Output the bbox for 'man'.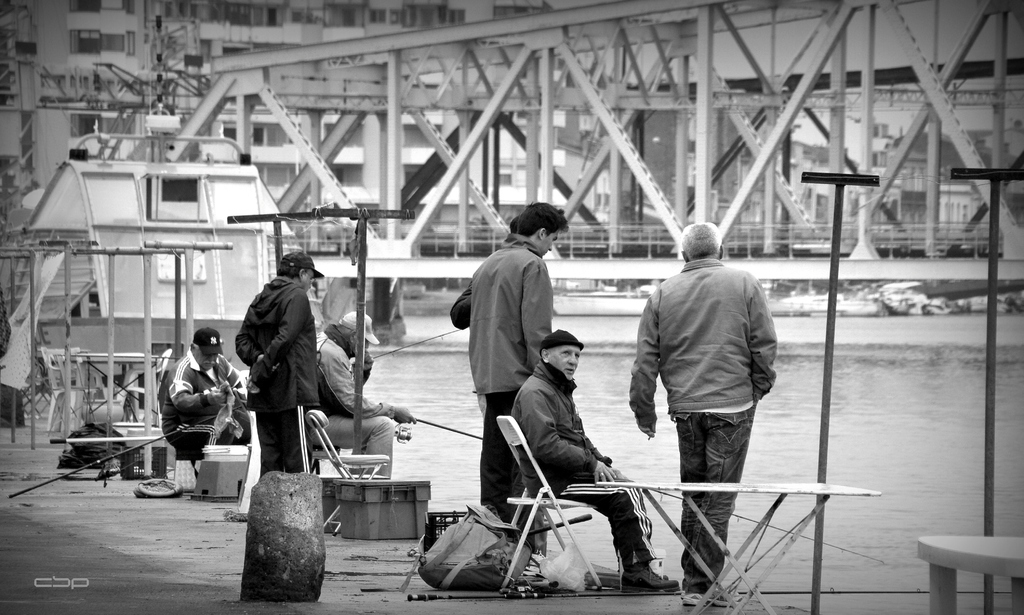
(306, 306, 415, 484).
